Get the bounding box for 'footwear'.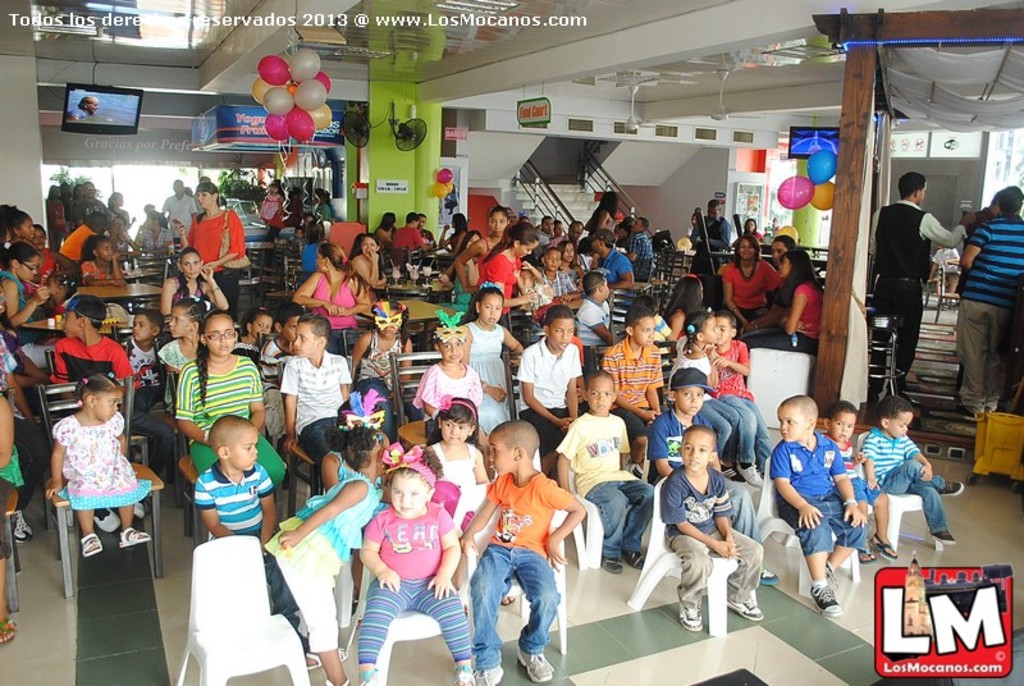
960, 399, 980, 425.
